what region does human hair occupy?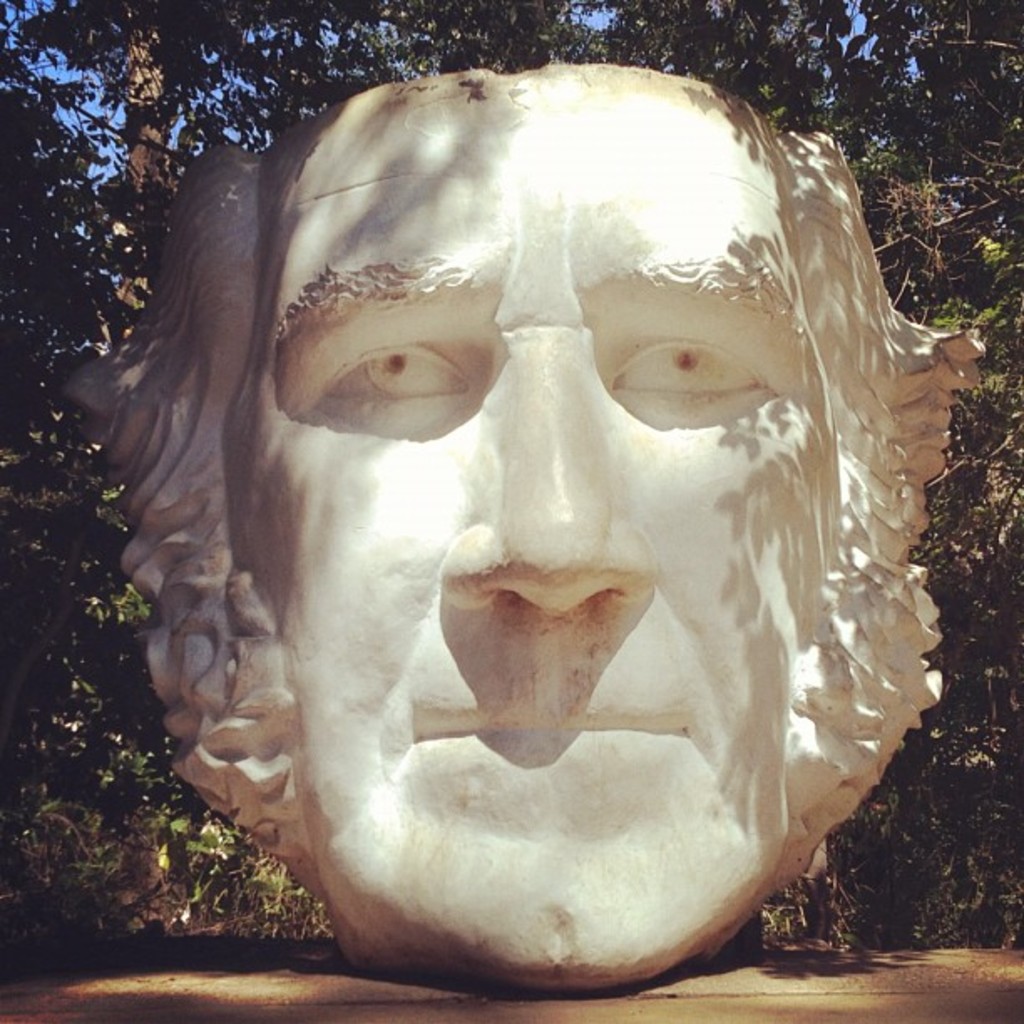
select_region(65, 136, 986, 885).
